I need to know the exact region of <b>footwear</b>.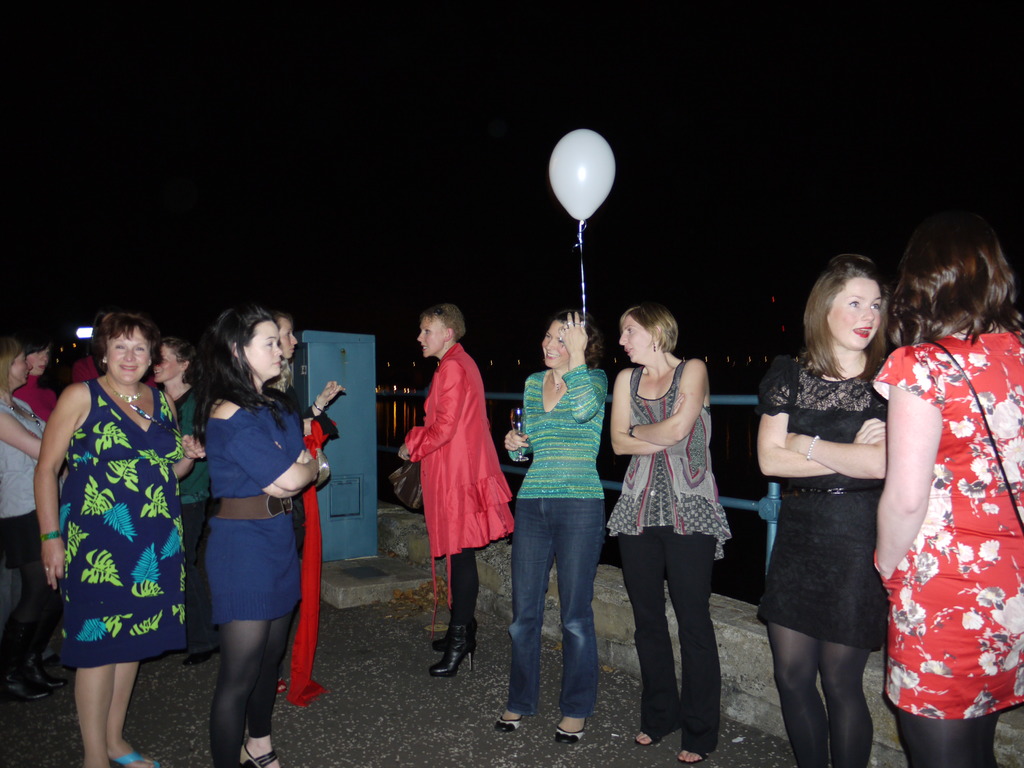
Region: select_region(552, 728, 583, 746).
